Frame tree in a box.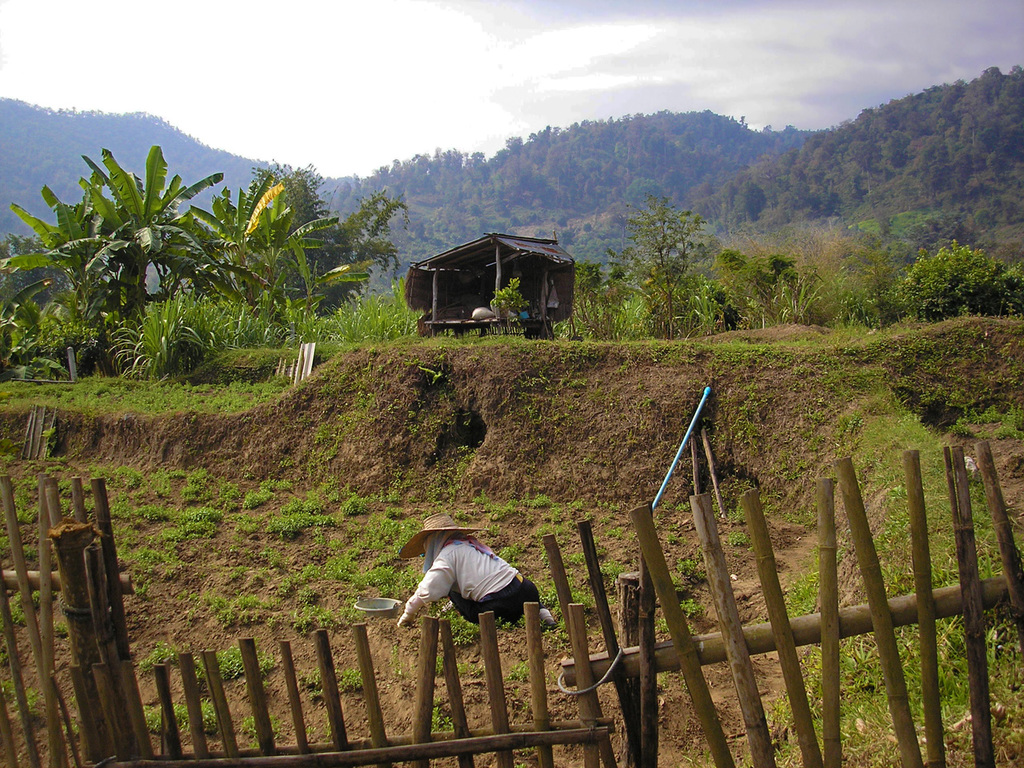
(2,142,233,350).
